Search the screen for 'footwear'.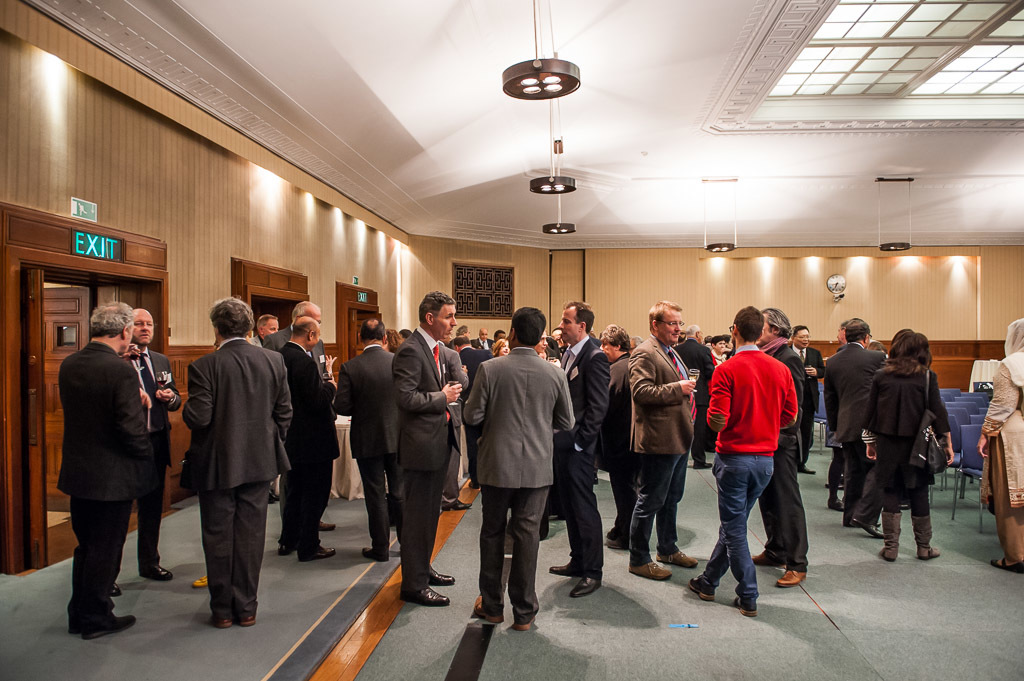
Found at (left=656, top=549, right=700, bottom=569).
